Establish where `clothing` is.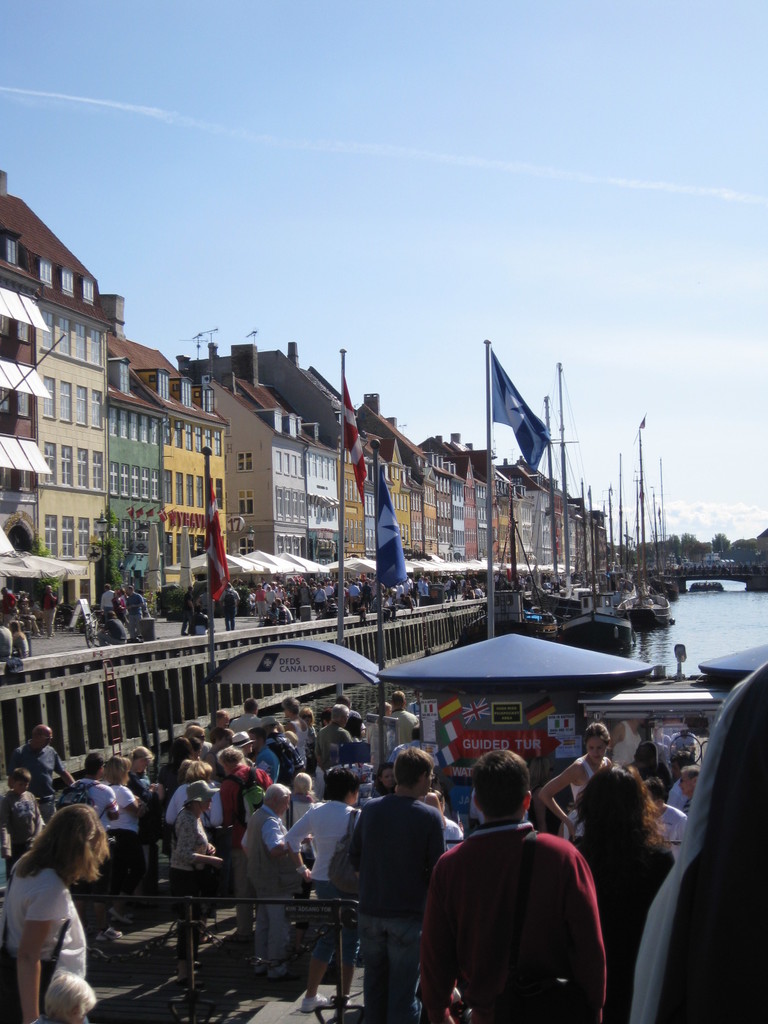
Established at pyautogui.locateOnScreen(406, 704, 420, 714).
